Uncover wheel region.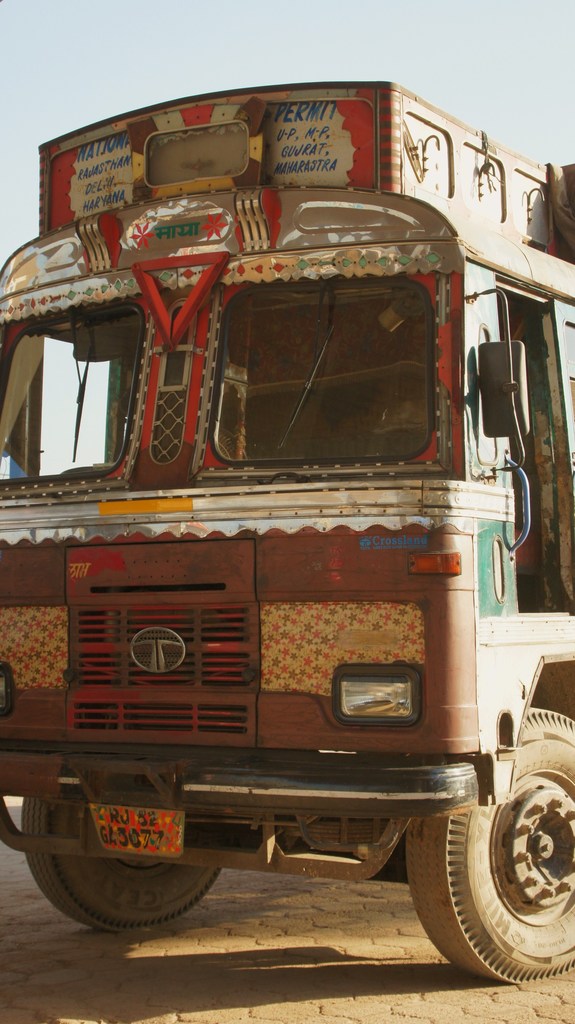
Uncovered: Rect(448, 763, 568, 975).
